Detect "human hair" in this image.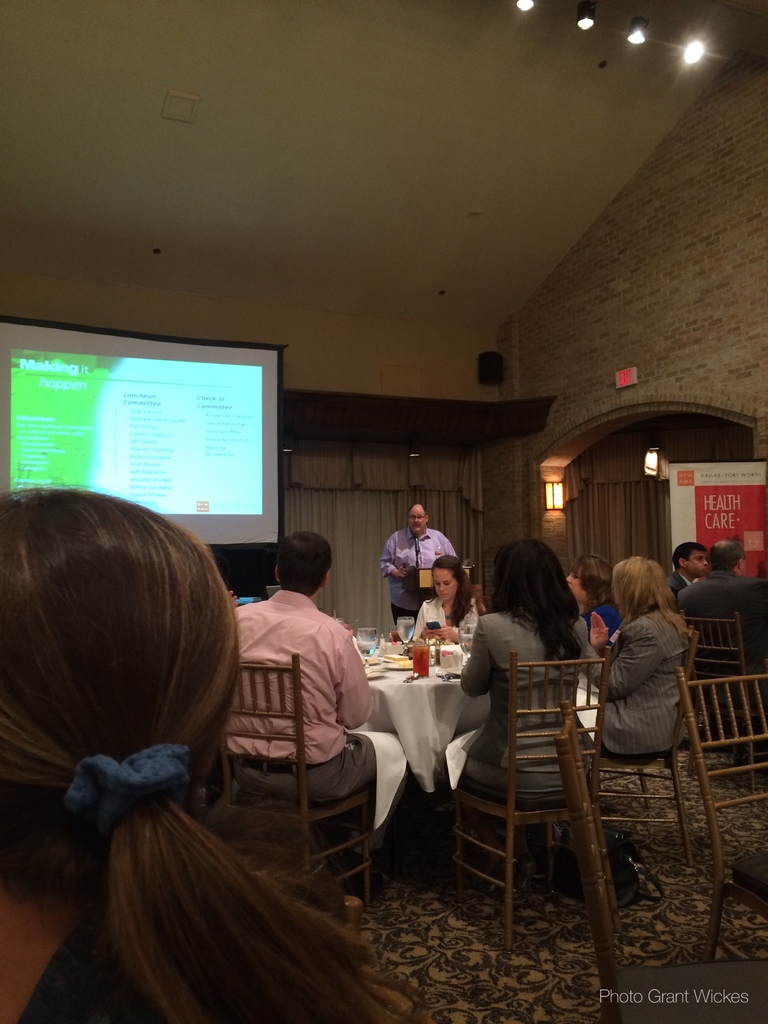
Detection: crop(570, 554, 614, 608).
